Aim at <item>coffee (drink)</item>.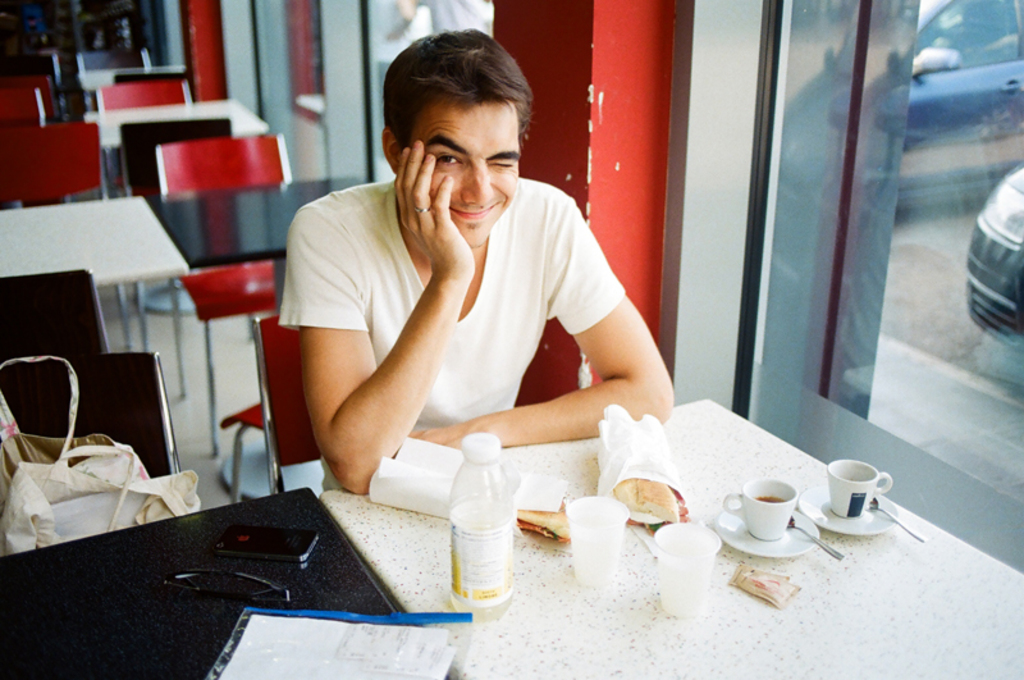
Aimed at <bbox>758, 488, 787, 505</bbox>.
